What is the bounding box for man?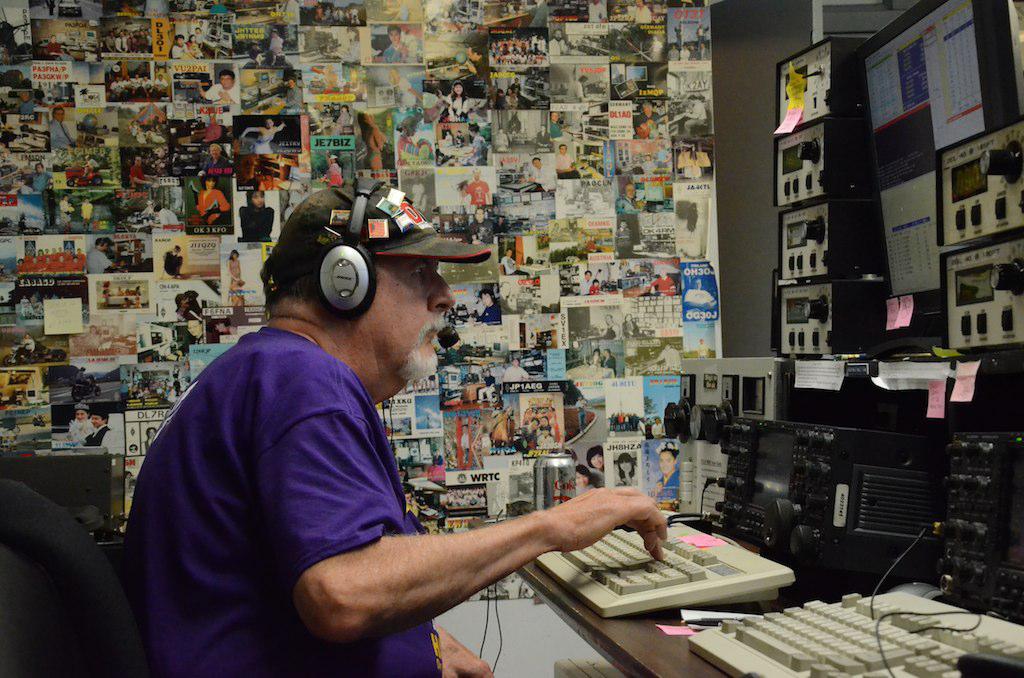
x1=80, y1=155, x2=102, y2=179.
